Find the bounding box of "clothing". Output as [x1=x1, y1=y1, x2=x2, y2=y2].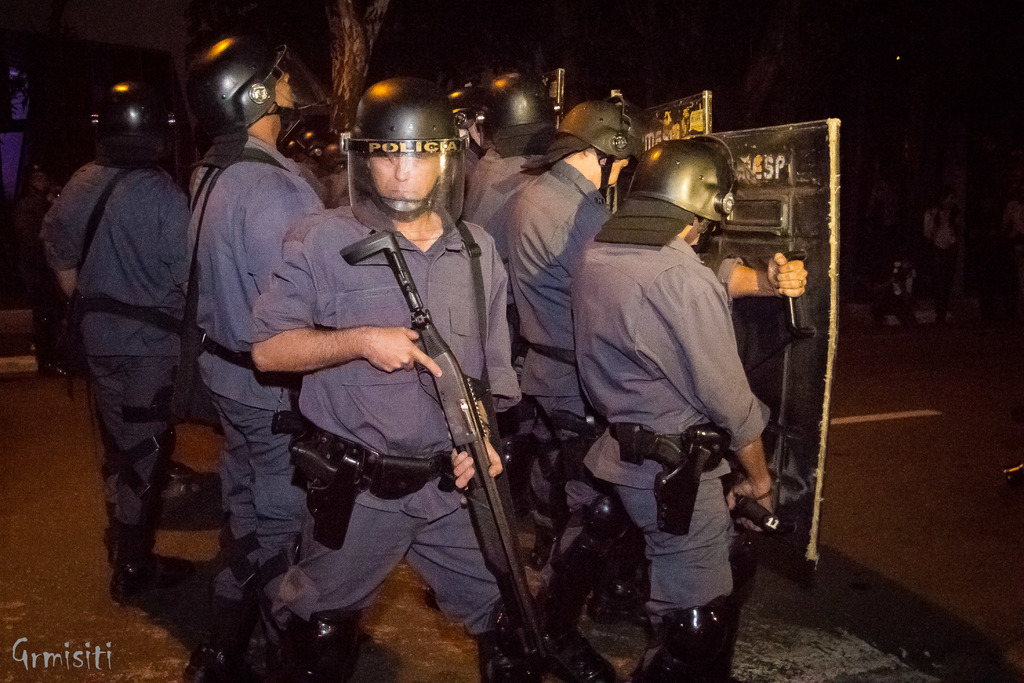
[x1=461, y1=149, x2=540, y2=308].
